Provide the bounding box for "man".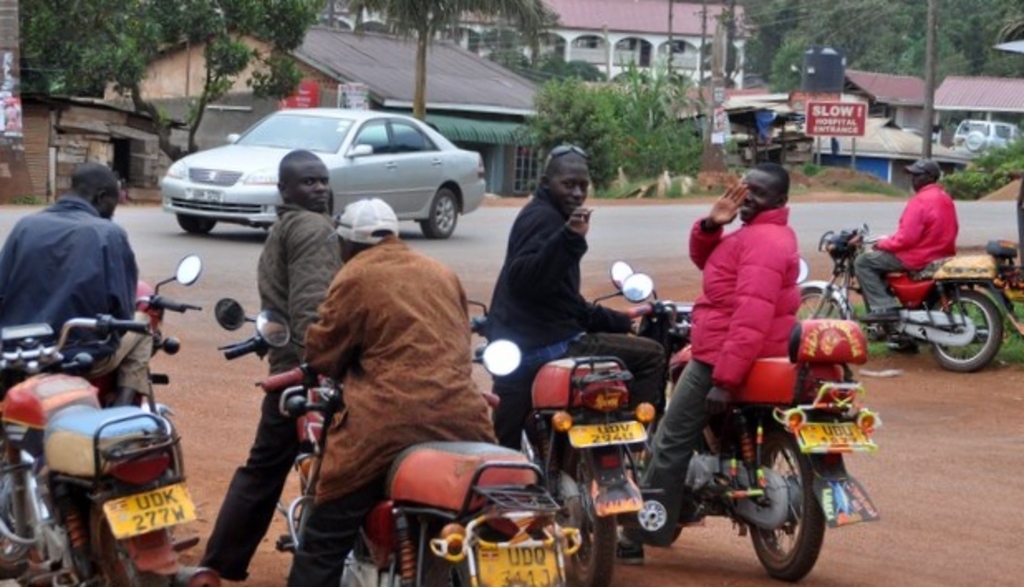
box=[611, 167, 799, 570].
